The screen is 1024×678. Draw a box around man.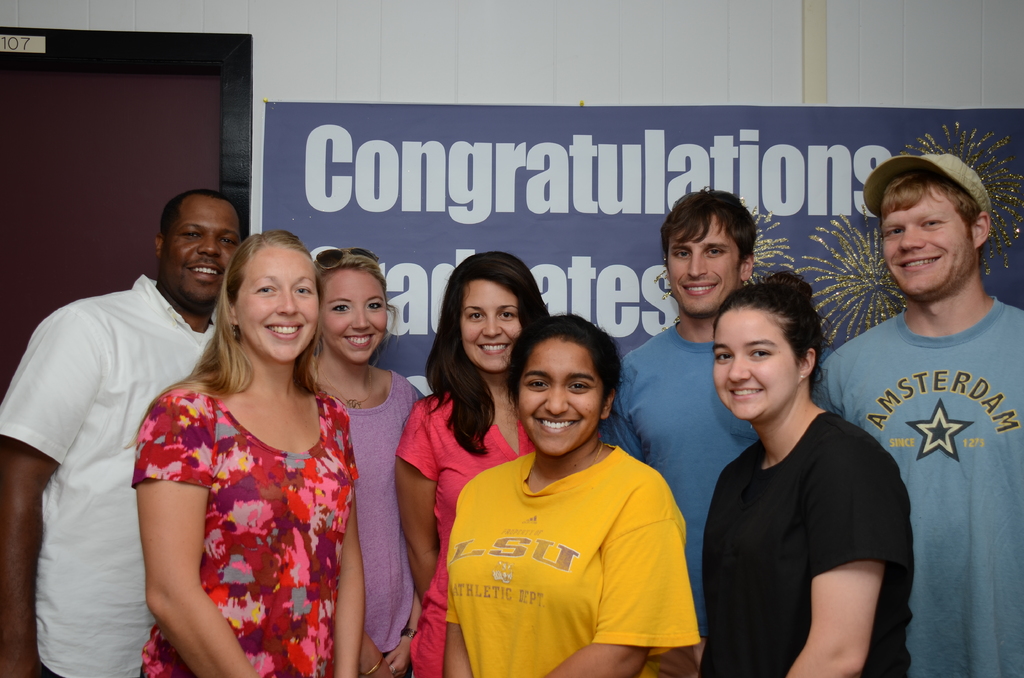
[601, 188, 755, 677].
